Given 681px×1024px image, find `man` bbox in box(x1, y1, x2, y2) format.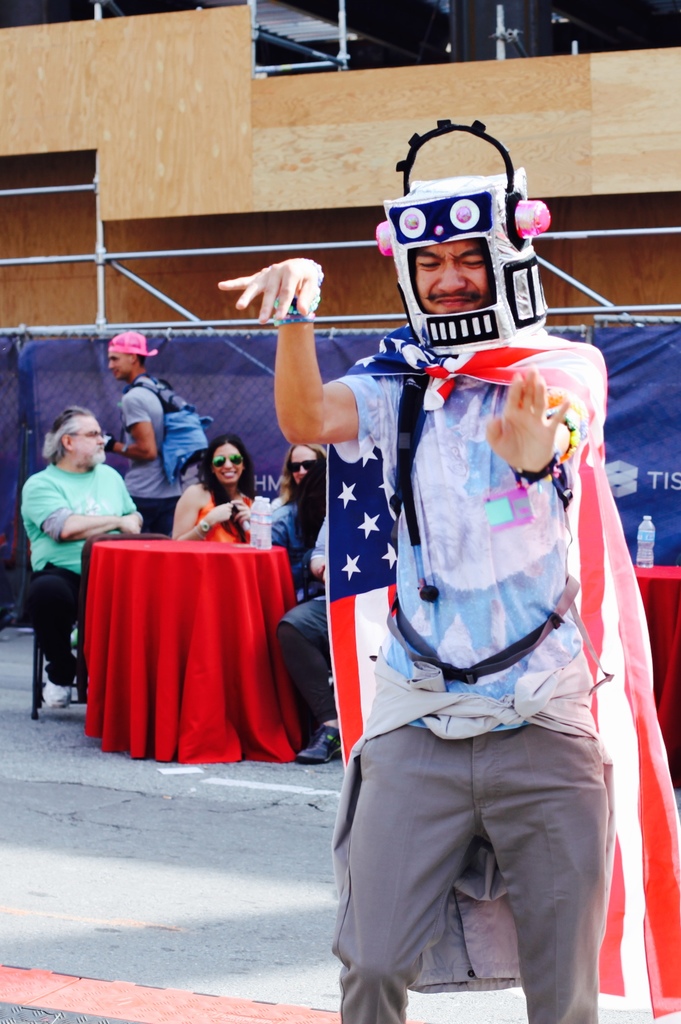
box(218, 120, 680, 1023).
